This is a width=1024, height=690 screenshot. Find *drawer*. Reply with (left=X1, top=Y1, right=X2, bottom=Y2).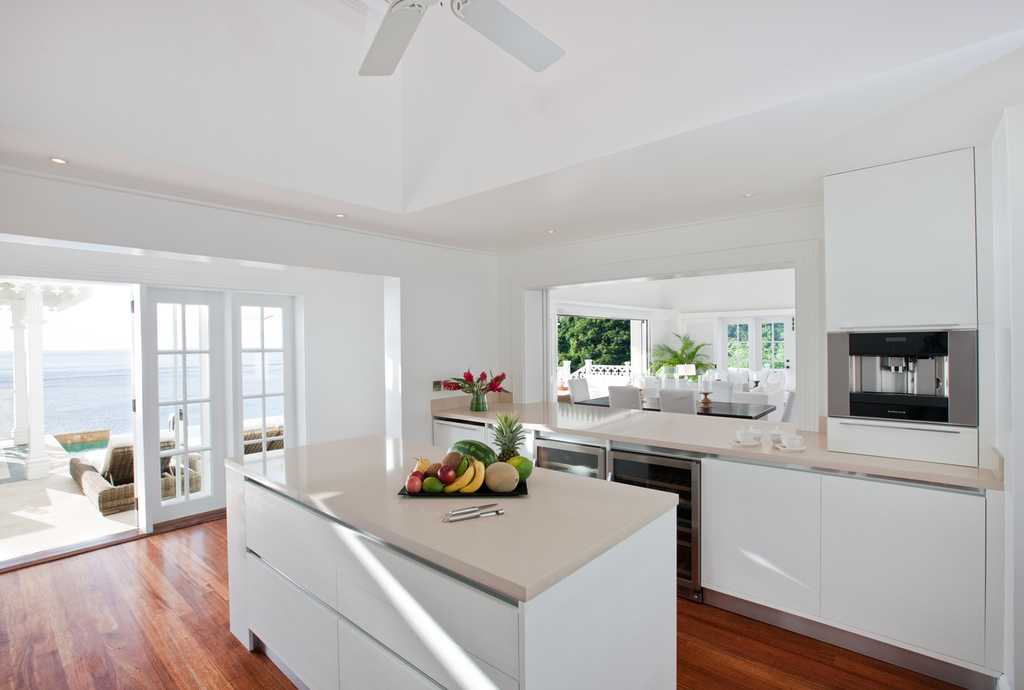
(left=245, top=549, right=340, bottom=689).
